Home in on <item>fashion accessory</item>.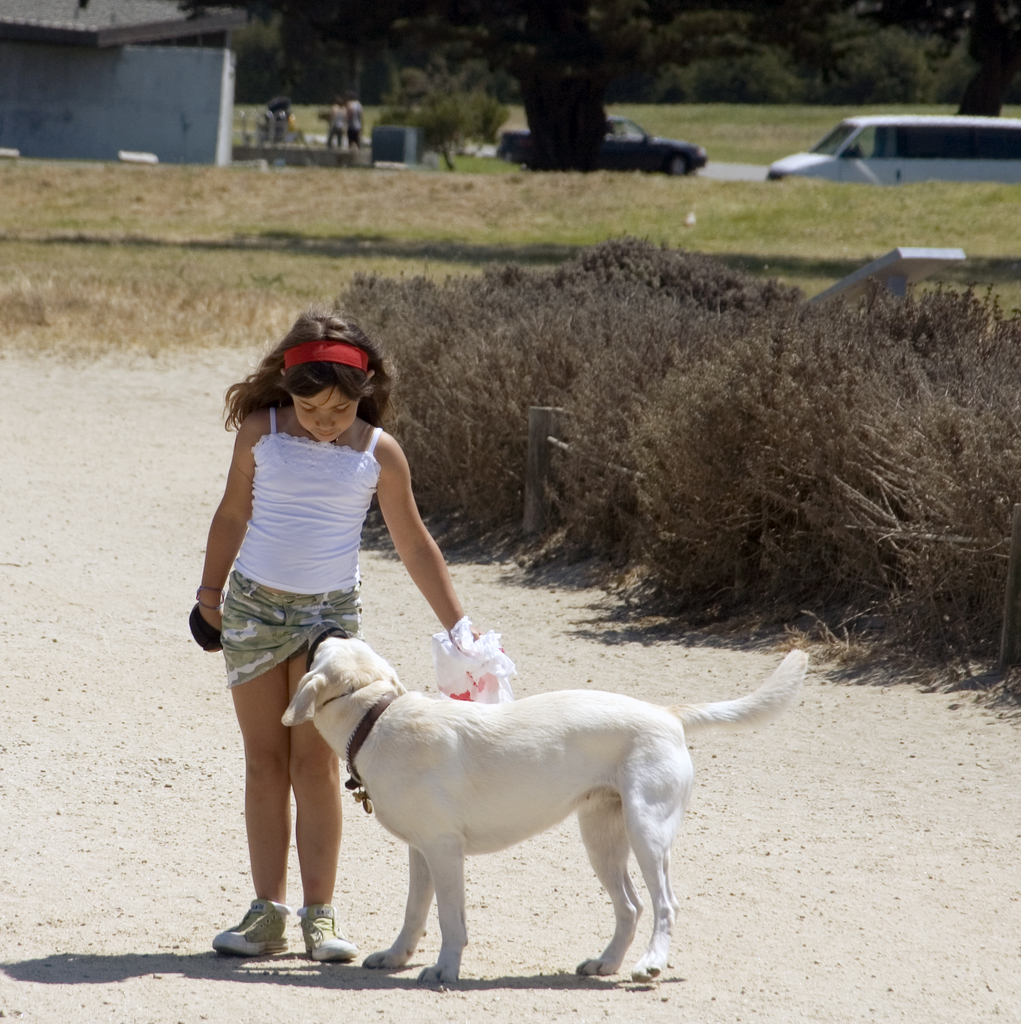
Homed in at 287/340/365/371.
